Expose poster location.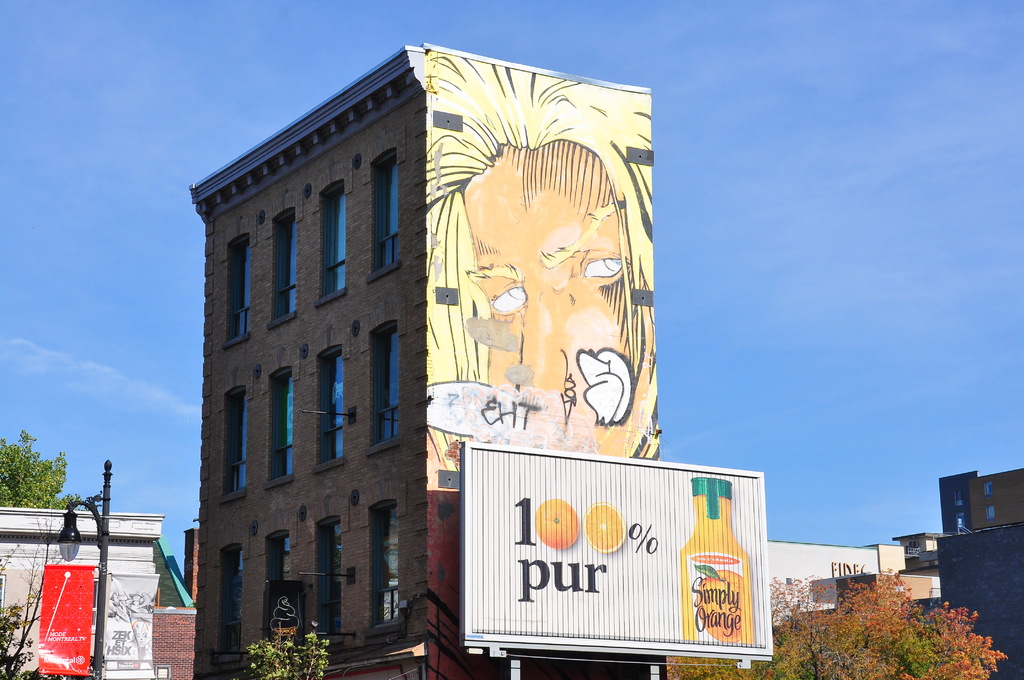
Exposed at [x1=36, y1=565, x2=91, y2=676].
